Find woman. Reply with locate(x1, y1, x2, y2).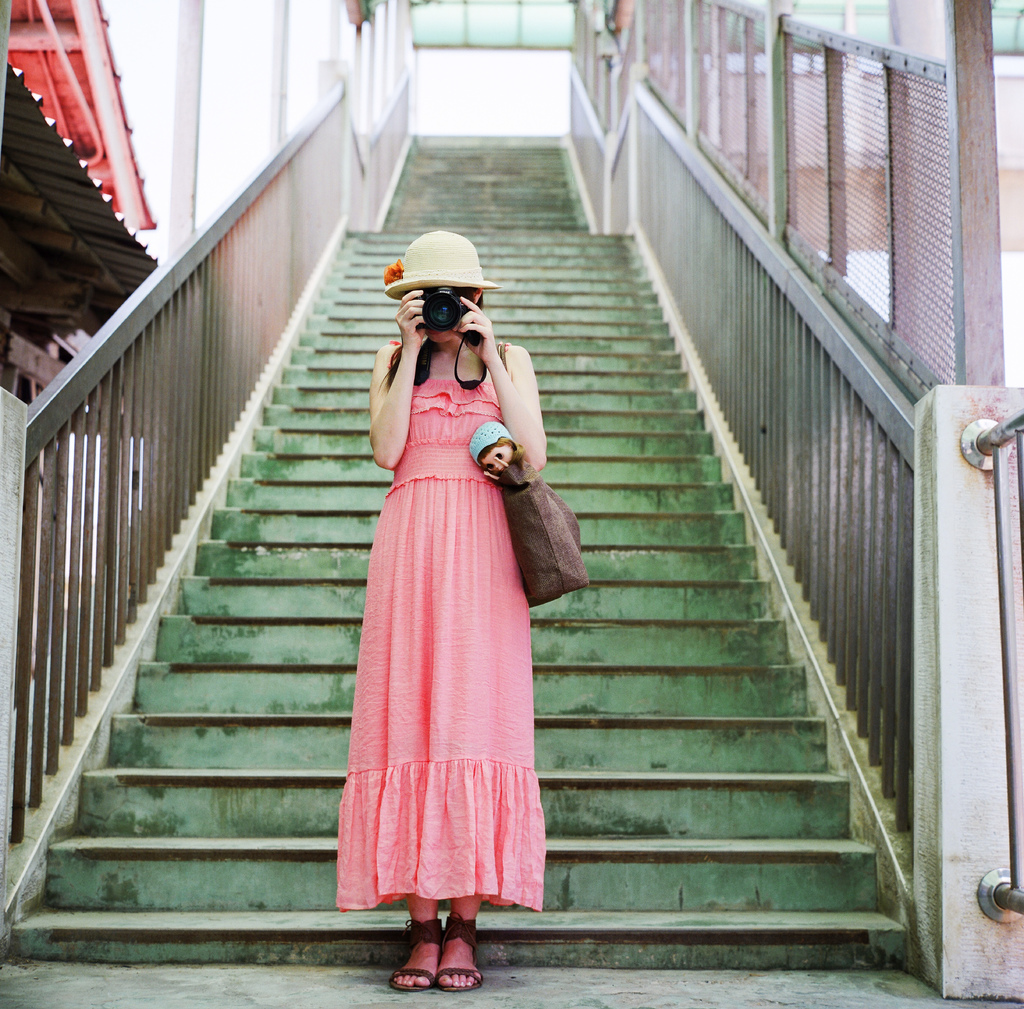
locate(324, 207, 564, 966).
